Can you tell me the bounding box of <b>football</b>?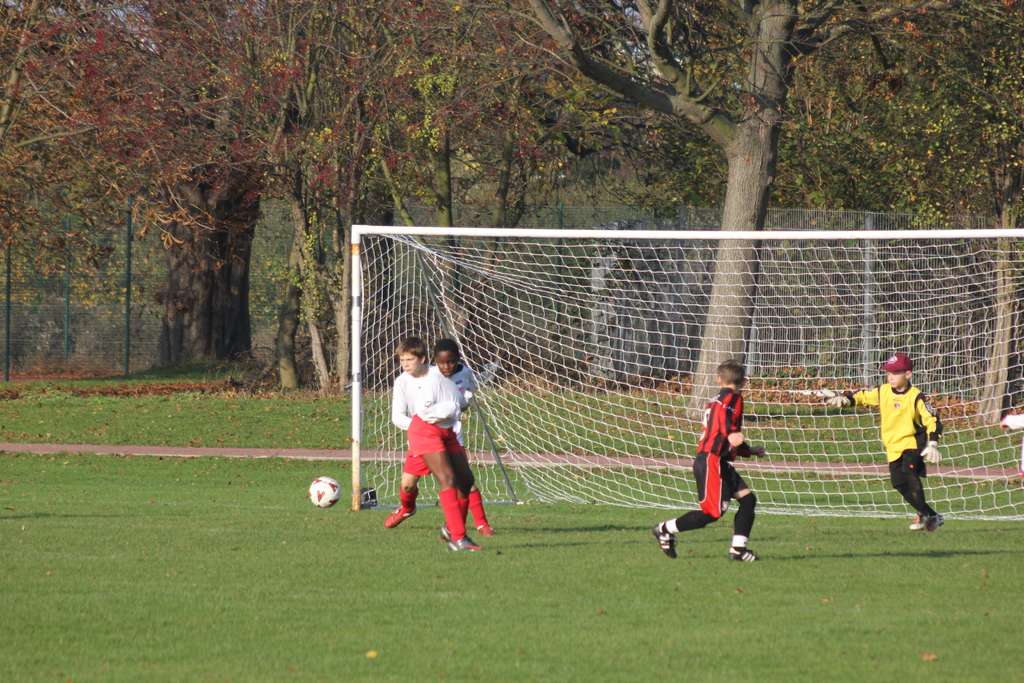
bbox=[309, 474, 340, 509].
